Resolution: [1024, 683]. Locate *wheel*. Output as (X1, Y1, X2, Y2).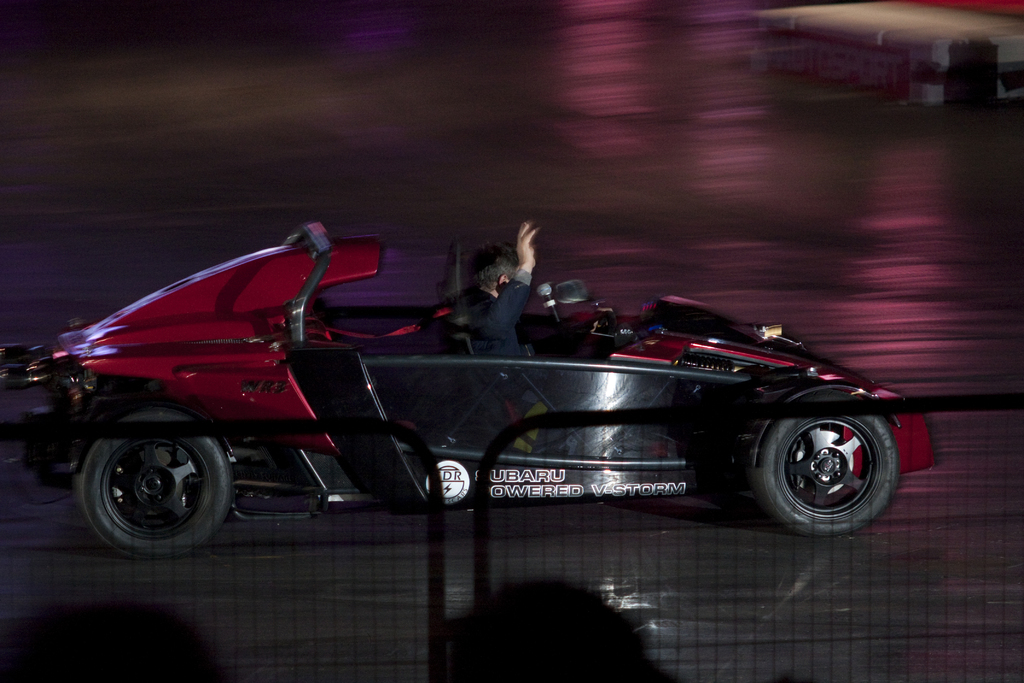
(71, 406, 239, 557).
